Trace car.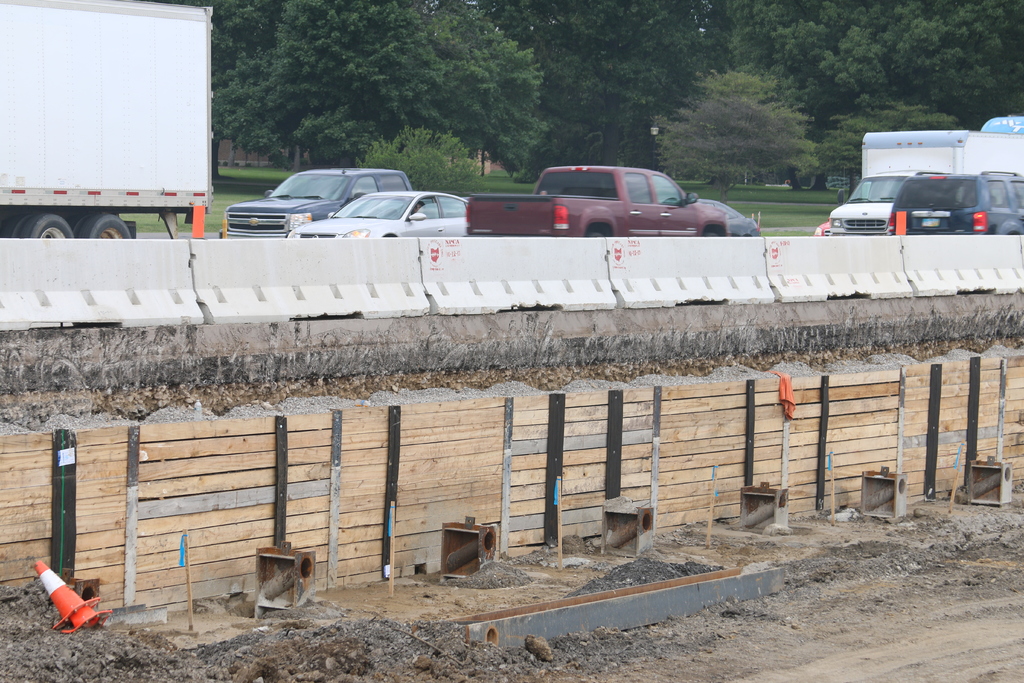
Traced to select_region(285, 193, 463, 239).
